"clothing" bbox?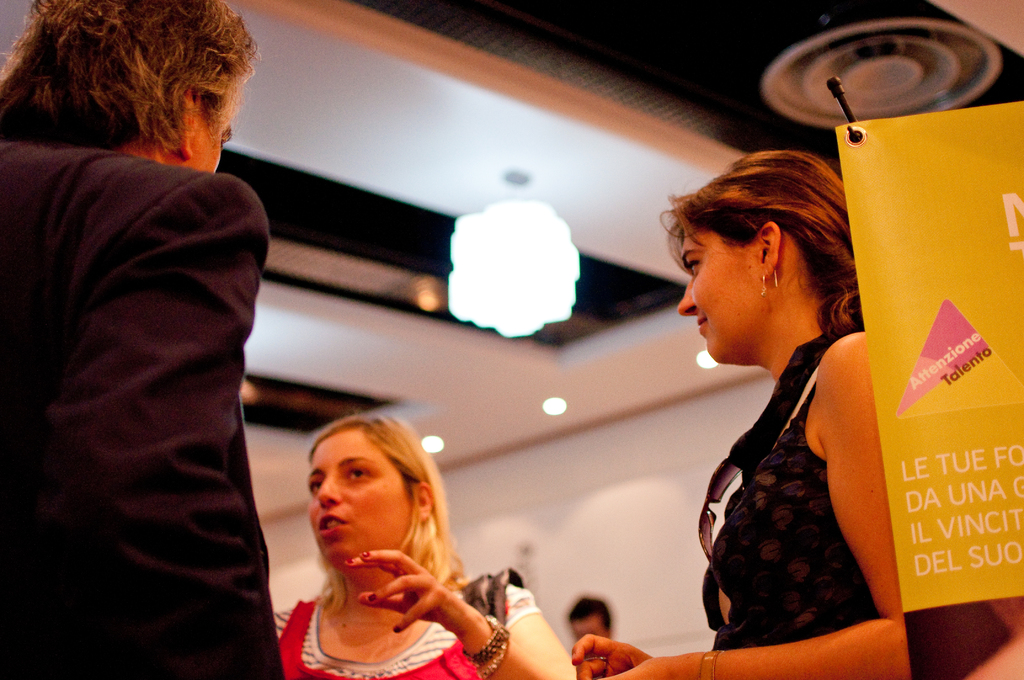
<box>280,571,541,679</box>
